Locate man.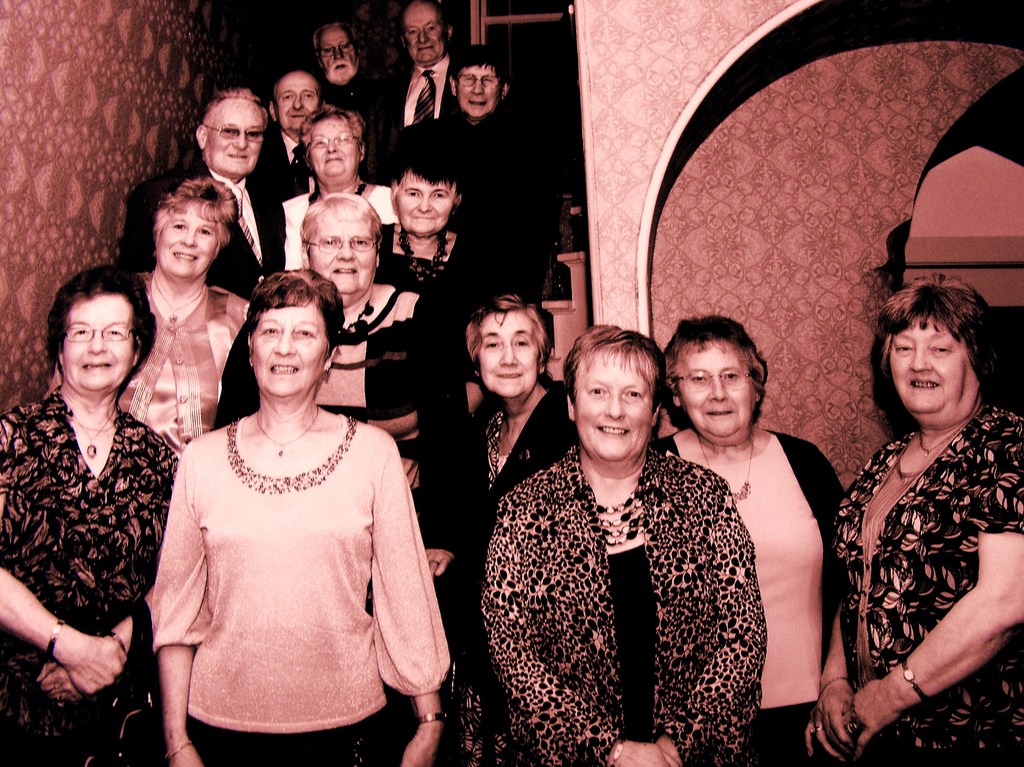
Bounding box: 377 42 548 311.
